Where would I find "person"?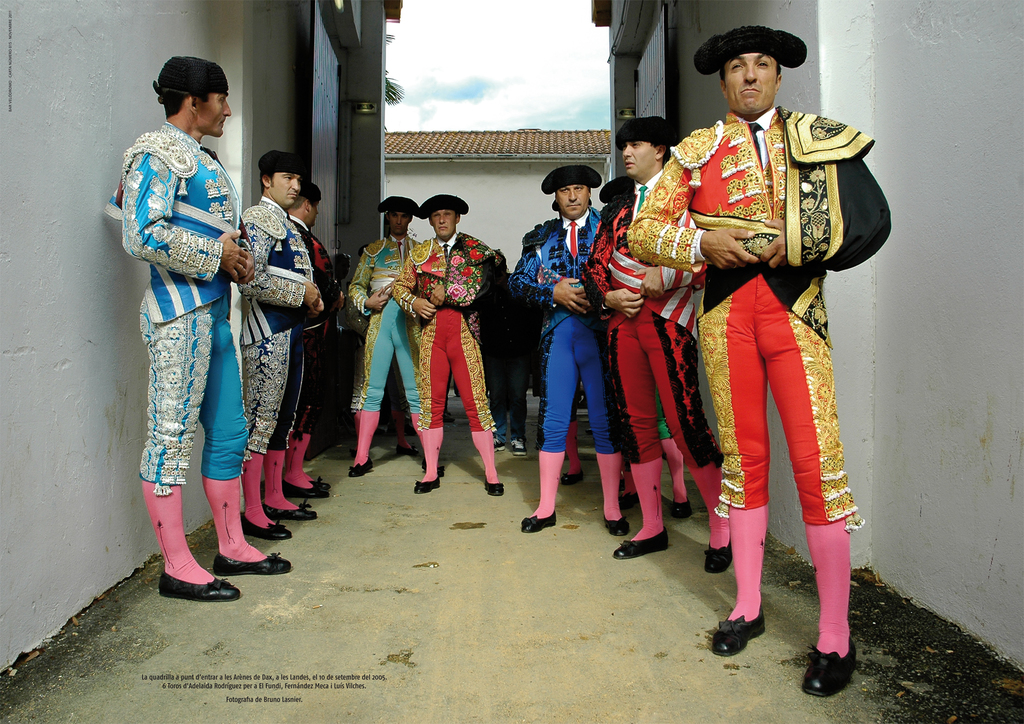
At detection(237, 147, 329, 550).
